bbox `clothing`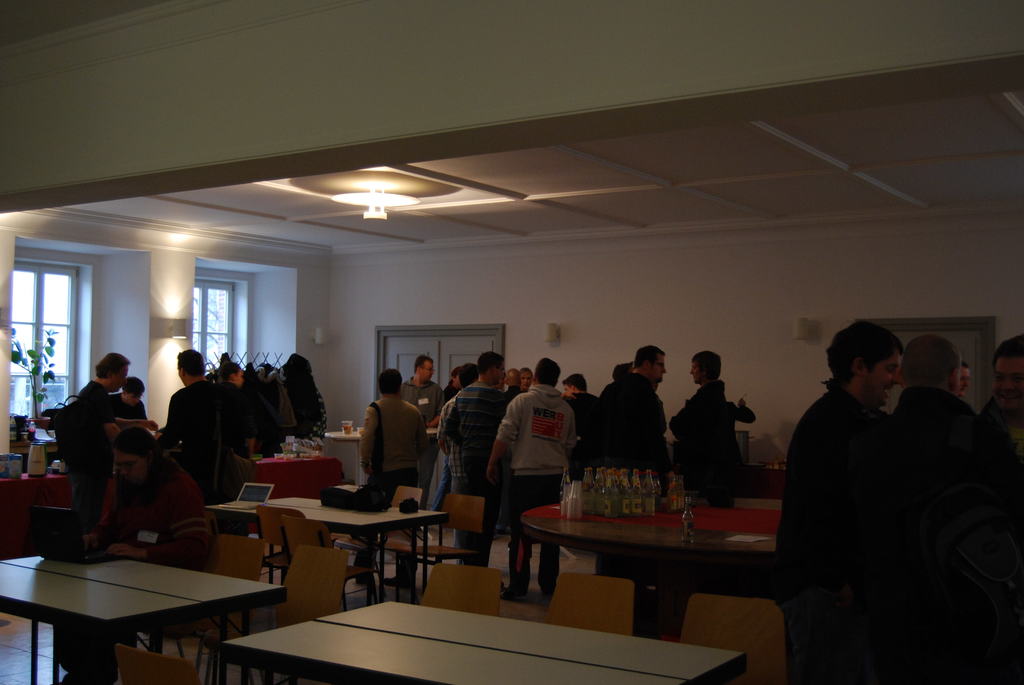
left=107, top=391, right=155, bottom=436
